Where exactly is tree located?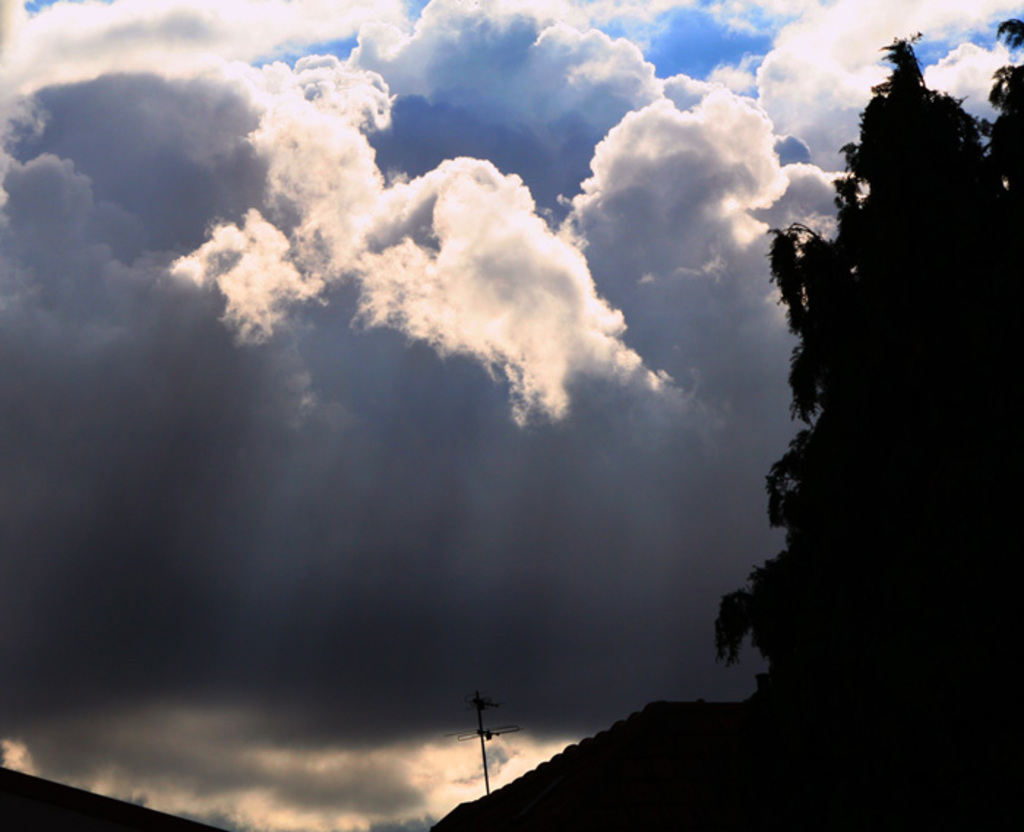
Its bounding box is (left=976, top=19, right=1023, bottom=247).
